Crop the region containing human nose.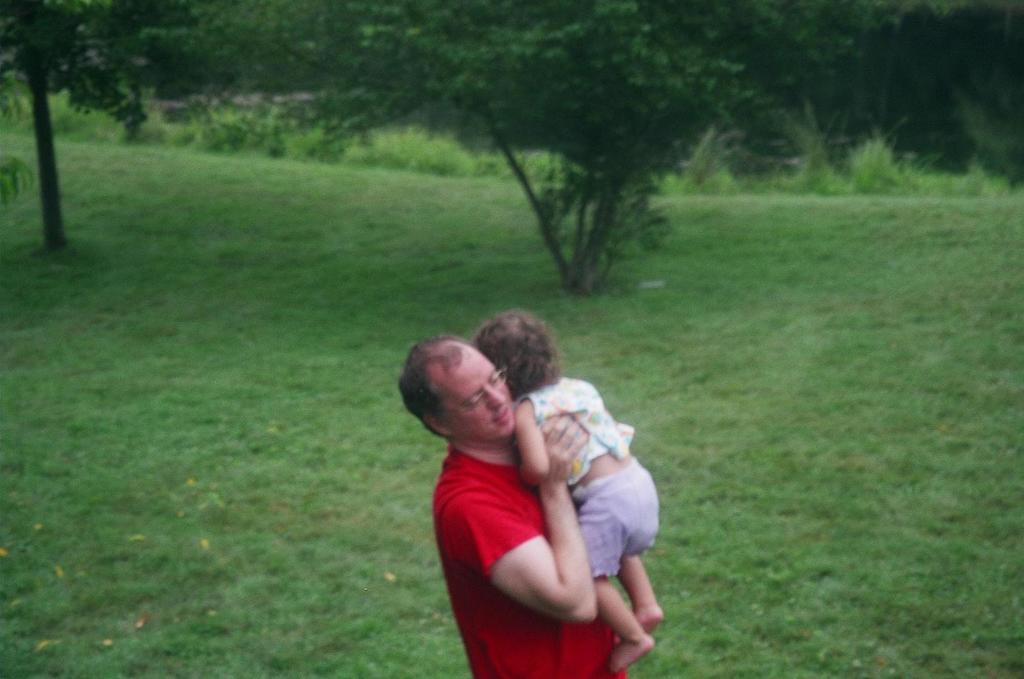
Crop region: [487, 387, 501, 408].
